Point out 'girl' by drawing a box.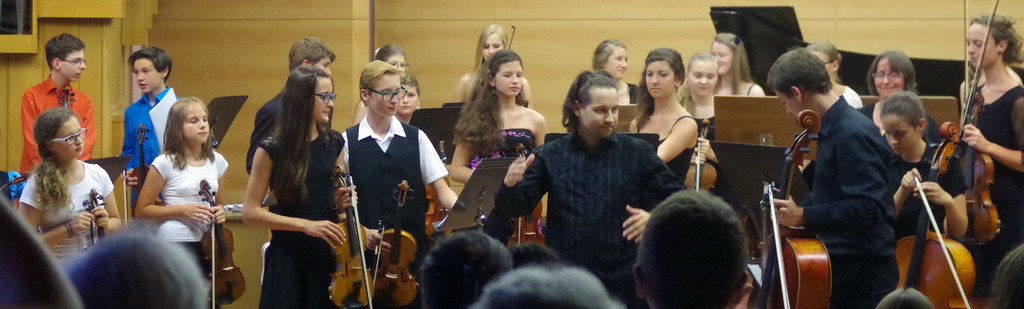
bbox=[442, 44, 554, 234].
